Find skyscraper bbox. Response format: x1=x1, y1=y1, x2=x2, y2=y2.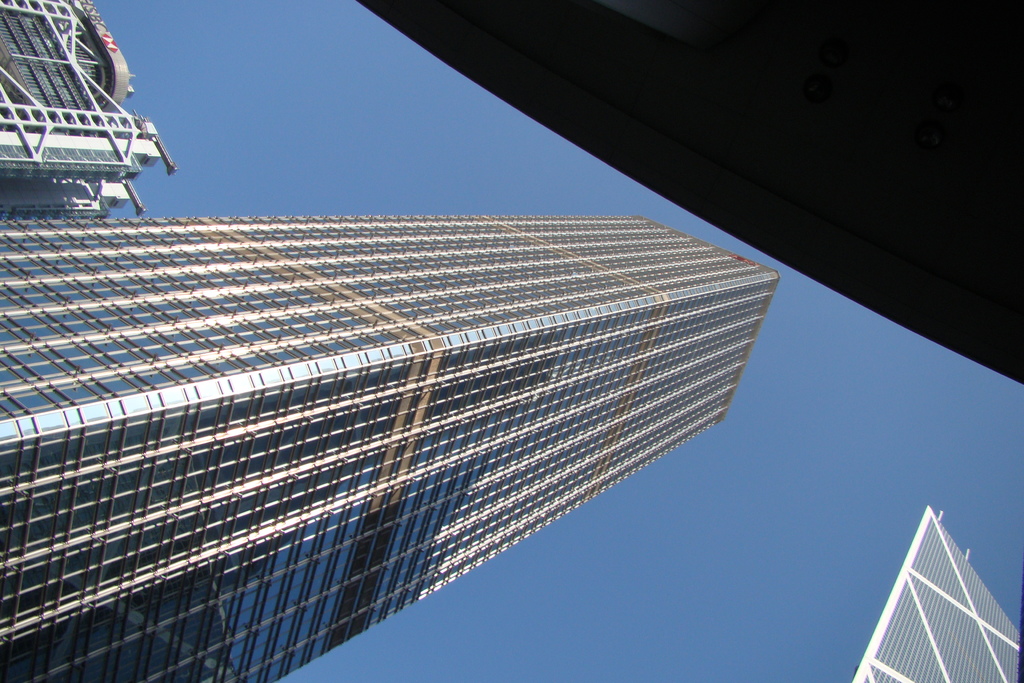
x1=847, y1=498, x2=1022, y2=682.
